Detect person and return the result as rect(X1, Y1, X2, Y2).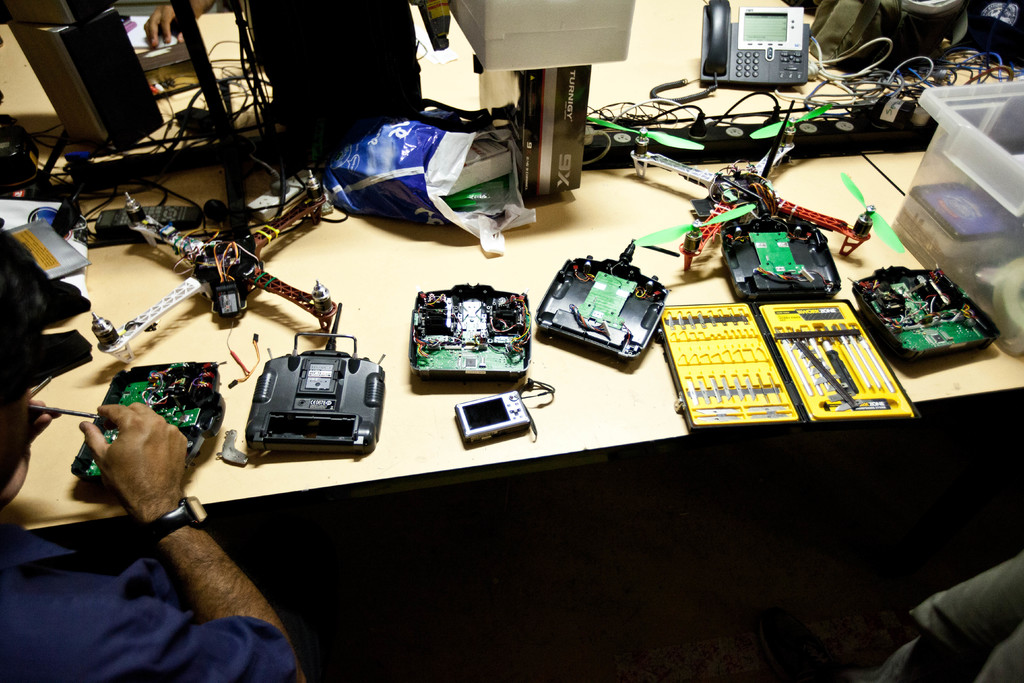
rect(0, 293, 308, 682).
